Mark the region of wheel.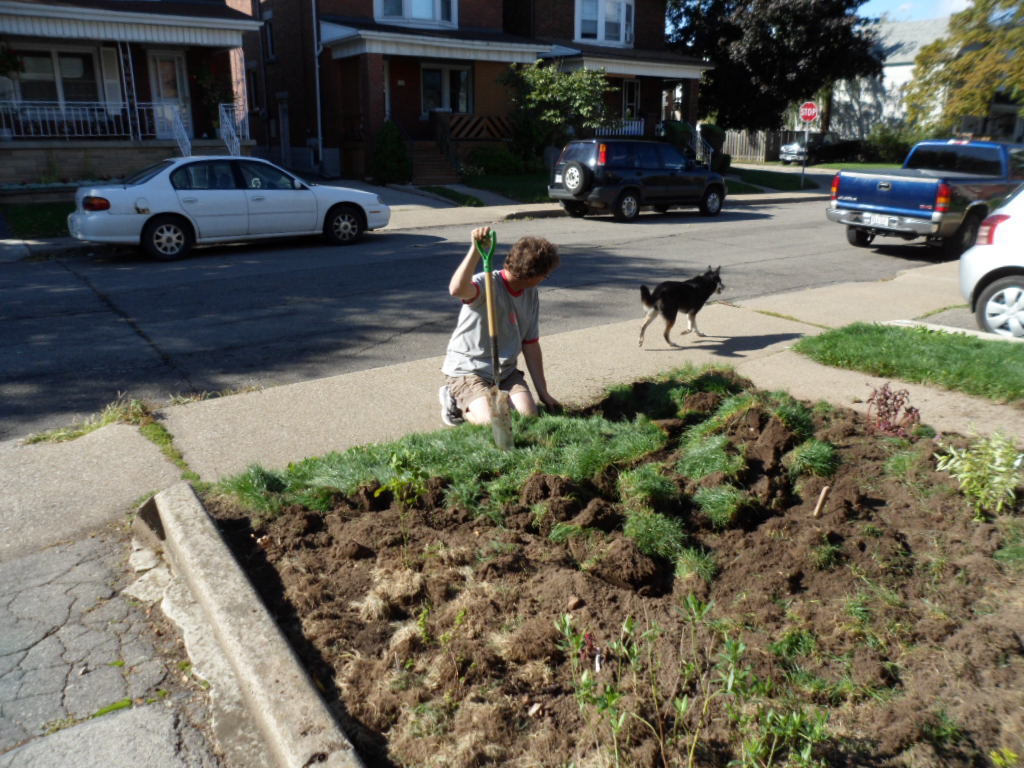
Region: l=855, t=152, r=867, b=163.
